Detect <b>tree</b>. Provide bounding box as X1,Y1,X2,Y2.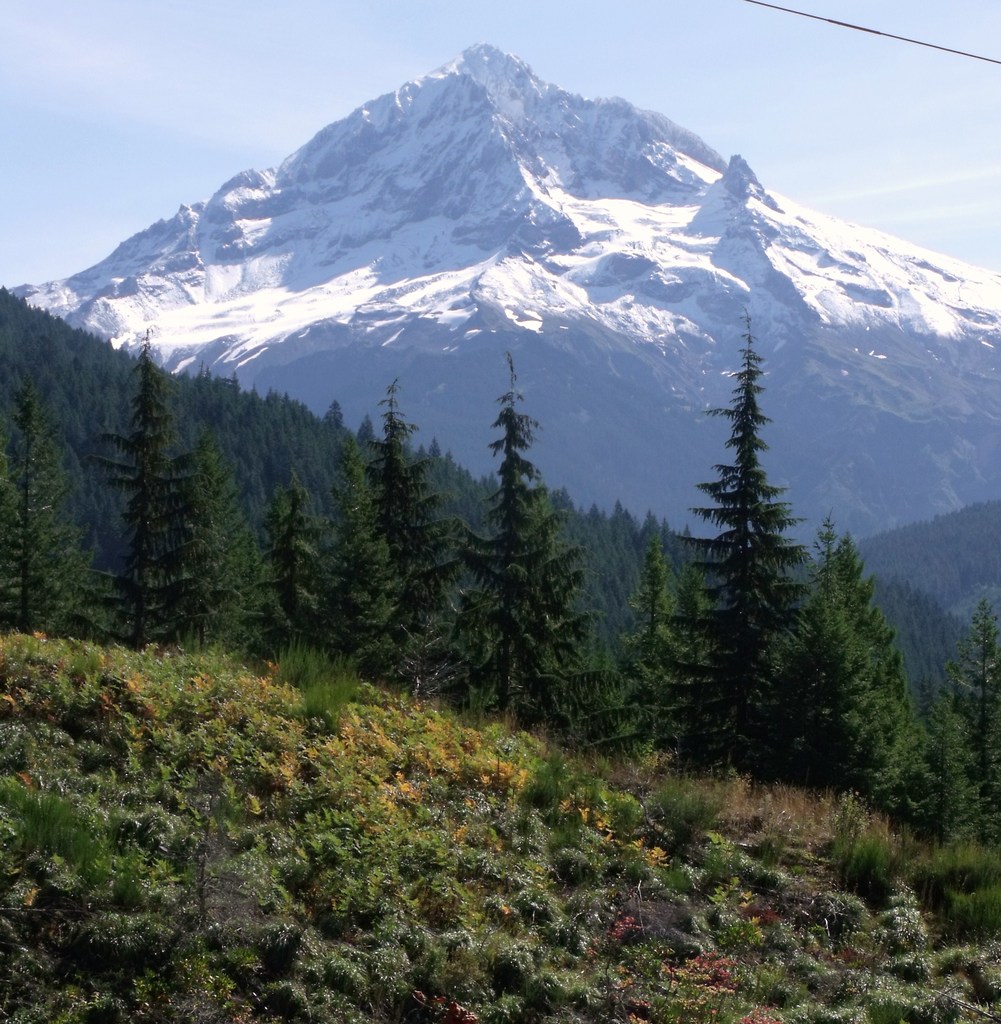
664,292,872,814.
